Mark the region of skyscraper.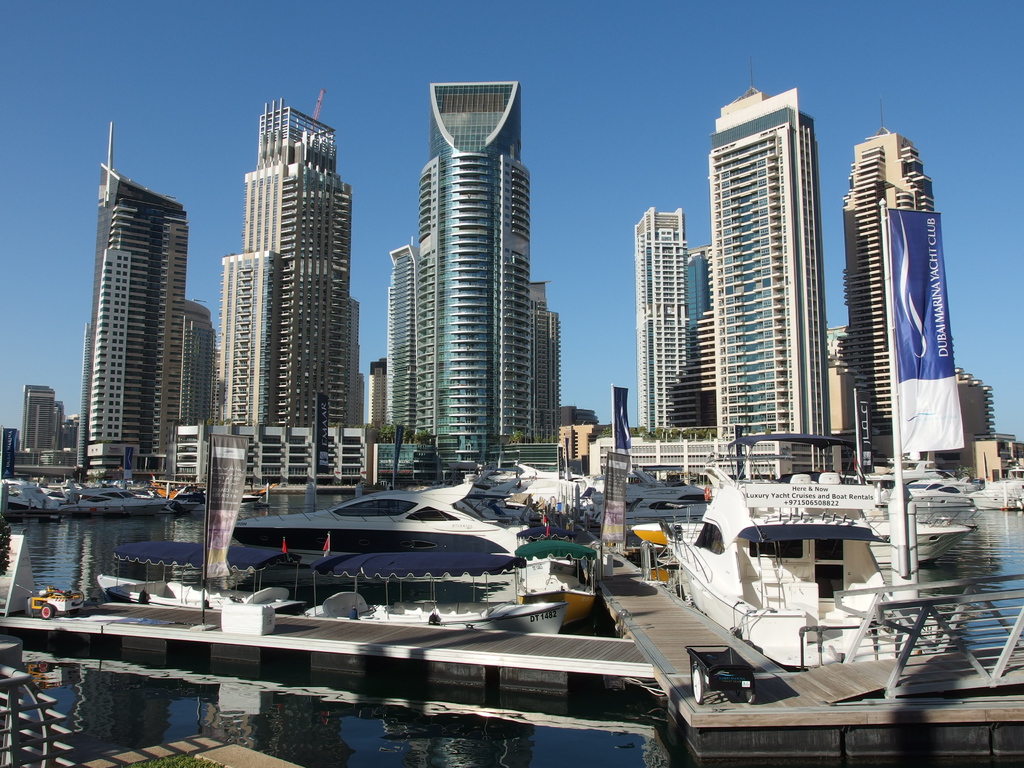
Region: [929,349,998,472].
